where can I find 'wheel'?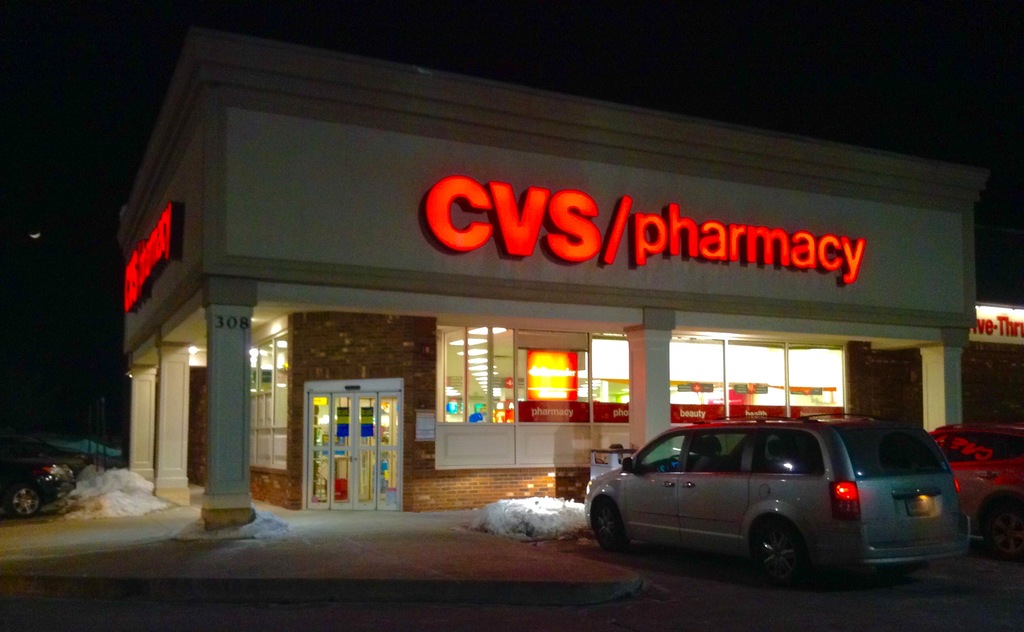
You can find it at 661:453:687:473.
